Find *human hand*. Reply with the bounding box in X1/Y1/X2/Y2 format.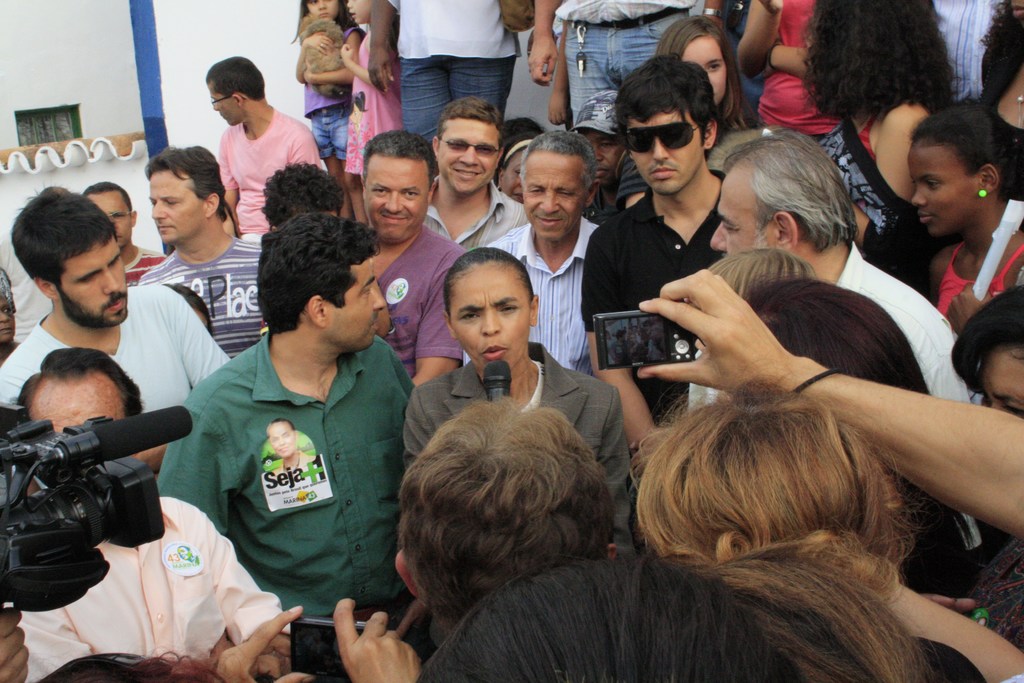
300/31/334/56.
